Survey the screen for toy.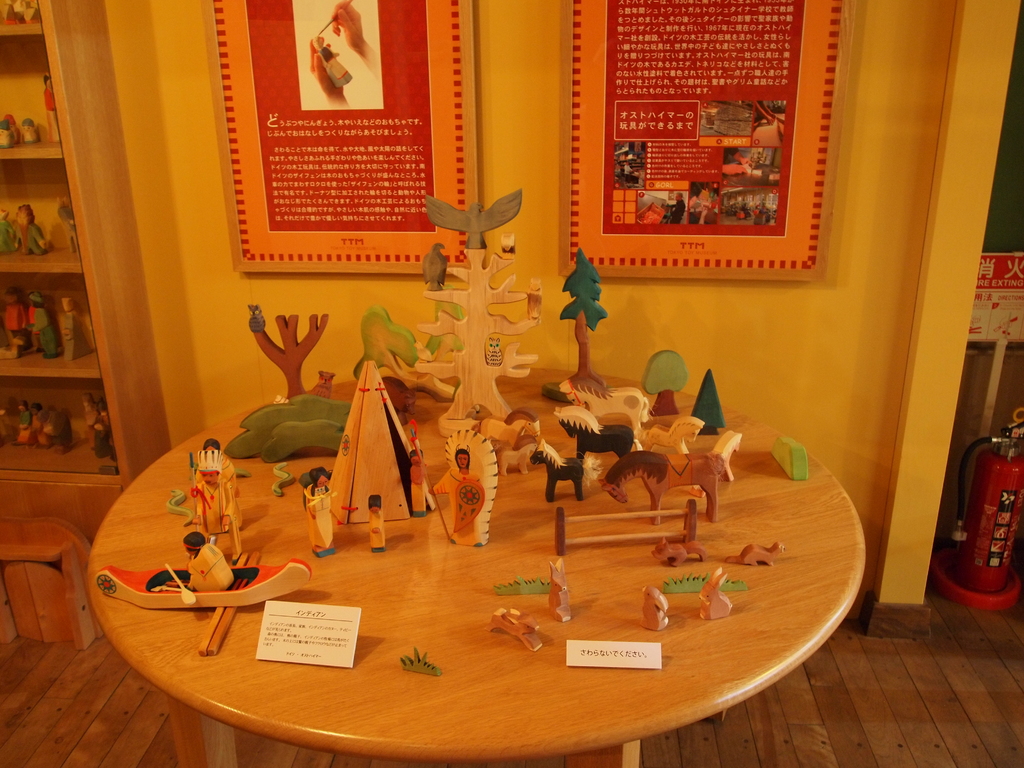
Survey found: bbox=[188, 464, 253, 480].
